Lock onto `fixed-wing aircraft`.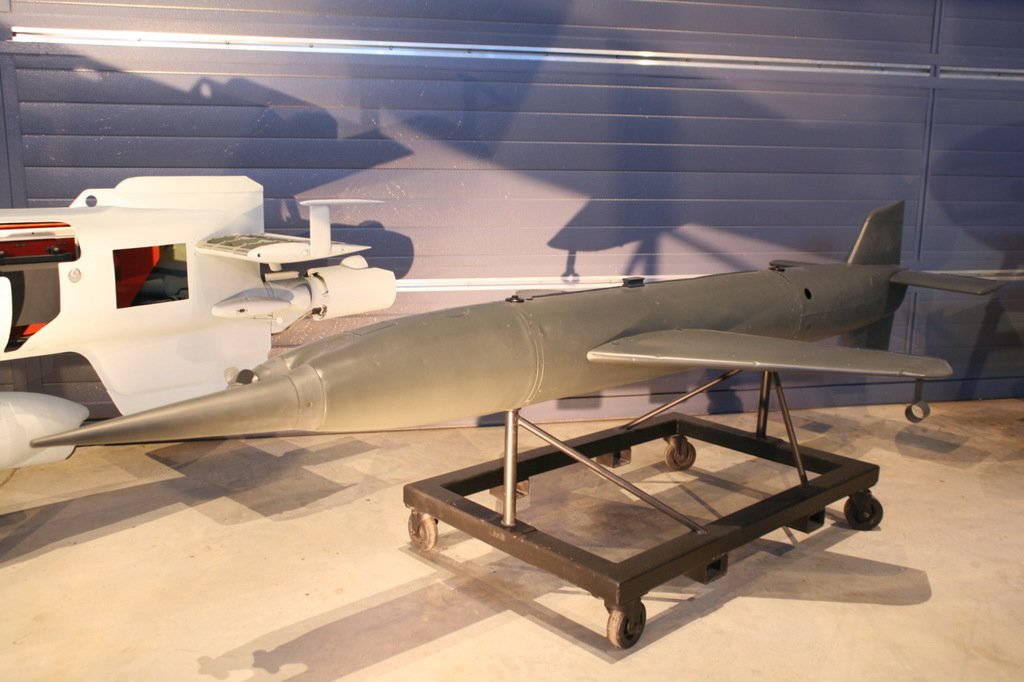
Locked: x1=26, y1=197, x2=1023, y2=446.
